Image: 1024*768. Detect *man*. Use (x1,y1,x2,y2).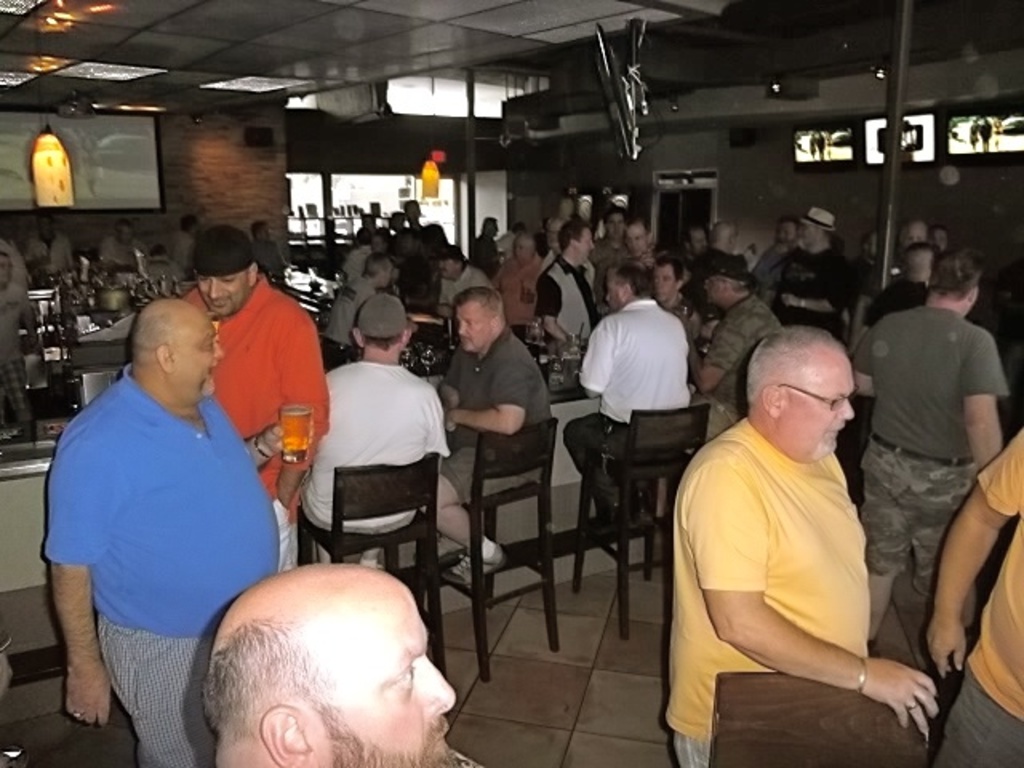
(850,242,1021,674).
